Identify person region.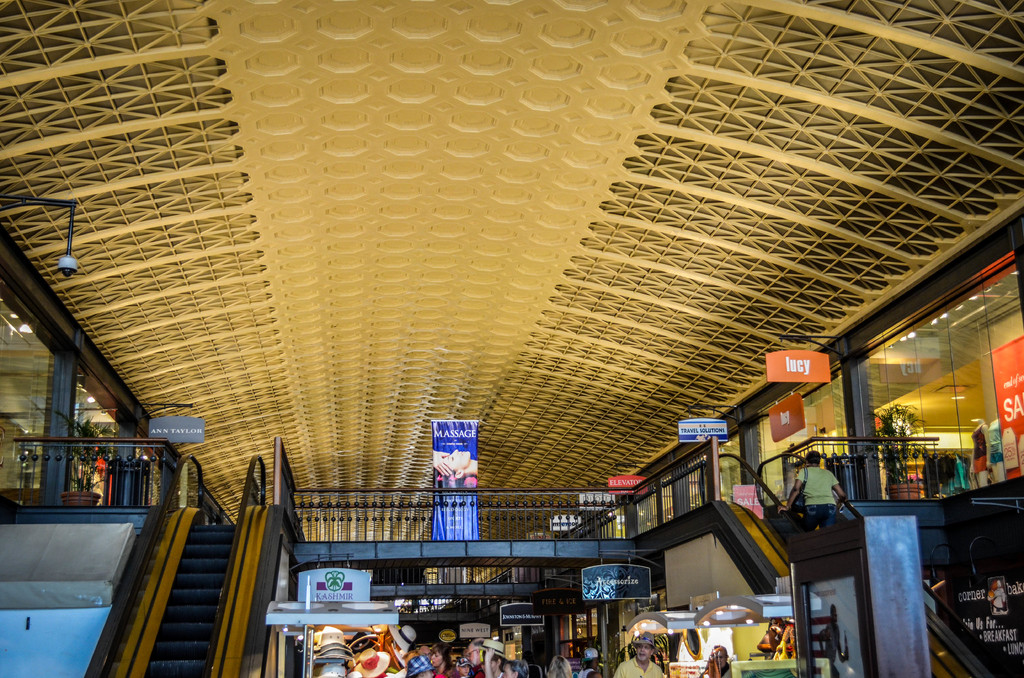
Region: [623, 636, 665, 677].
